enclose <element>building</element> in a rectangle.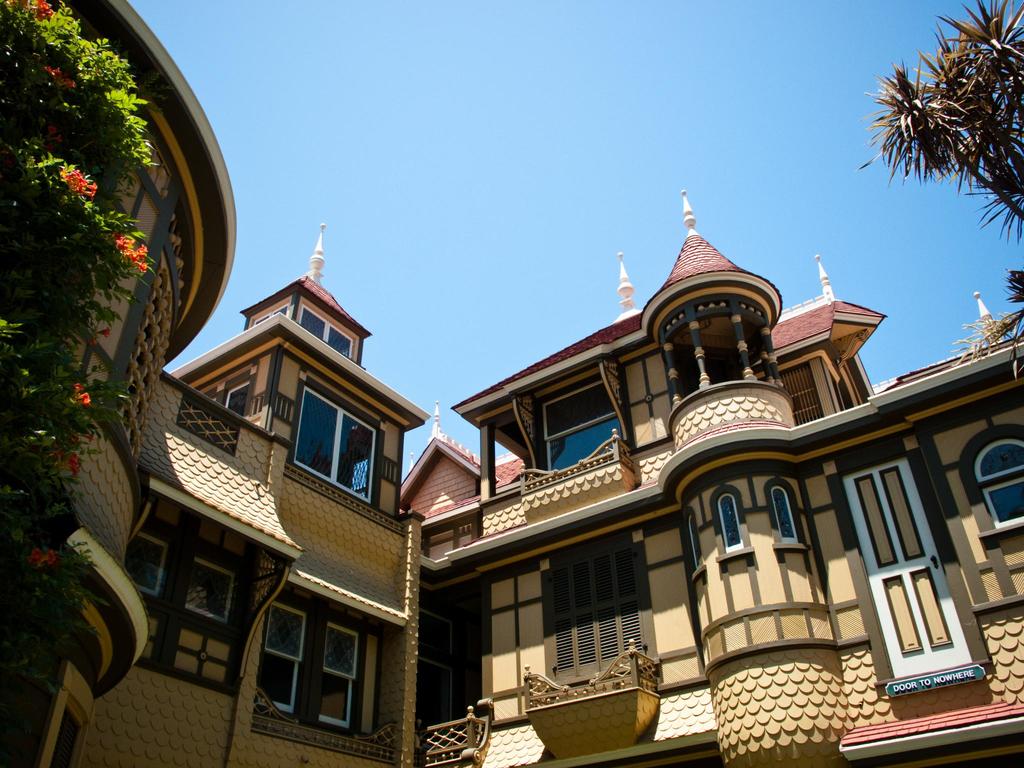
bbox(0, 0, 1023, 767).
